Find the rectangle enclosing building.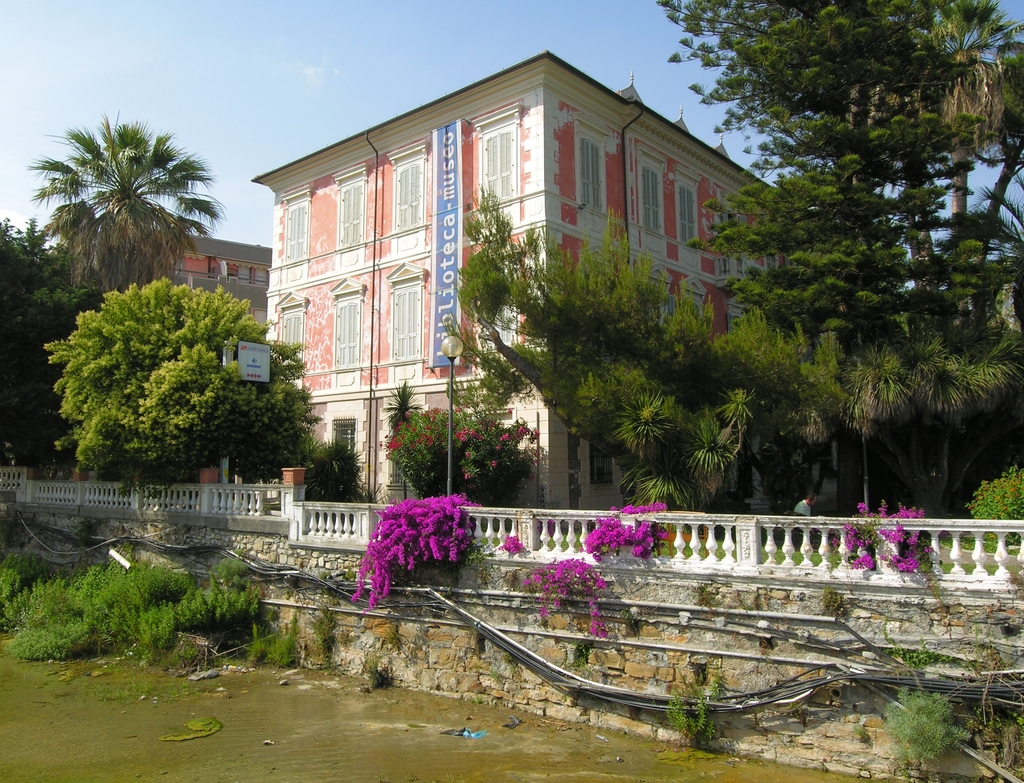
region(123, 220, 268, 476).
